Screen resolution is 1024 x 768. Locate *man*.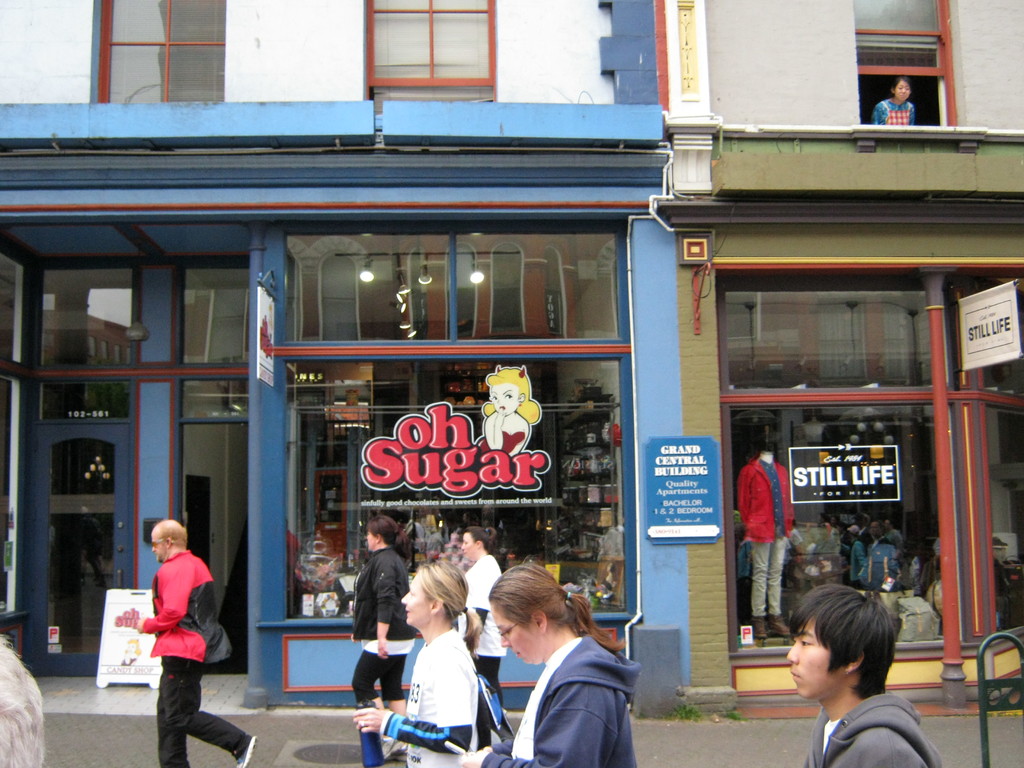
l=126, t=524, r=220, b=757.
